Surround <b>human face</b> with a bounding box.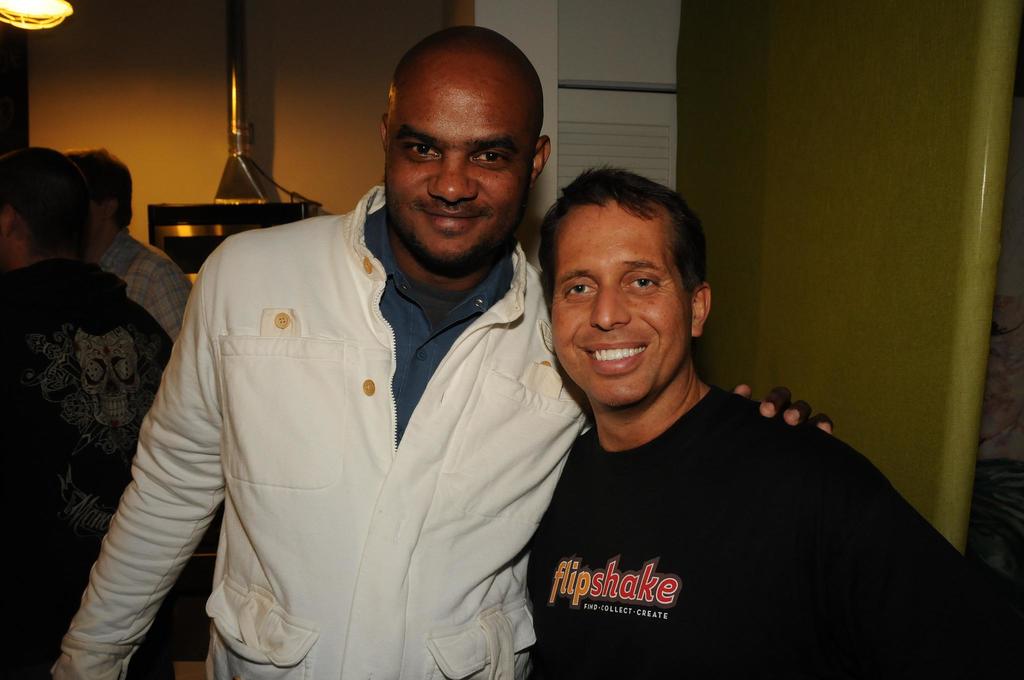
bbox=[383, 69, 535, 263].
